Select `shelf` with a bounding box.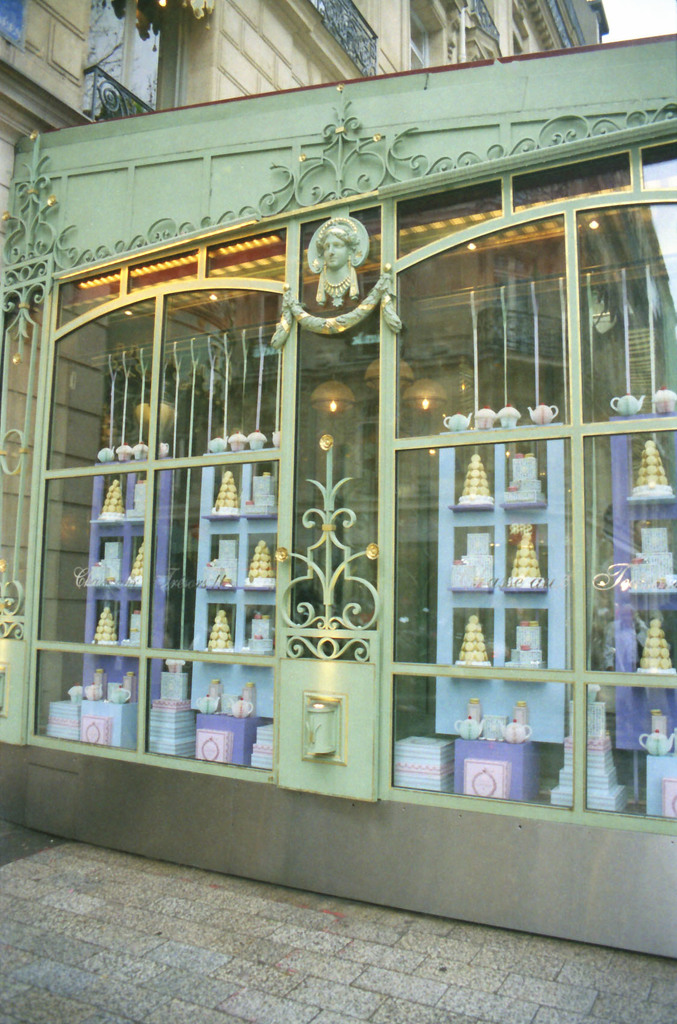
box(97, 593, 159, 649).
